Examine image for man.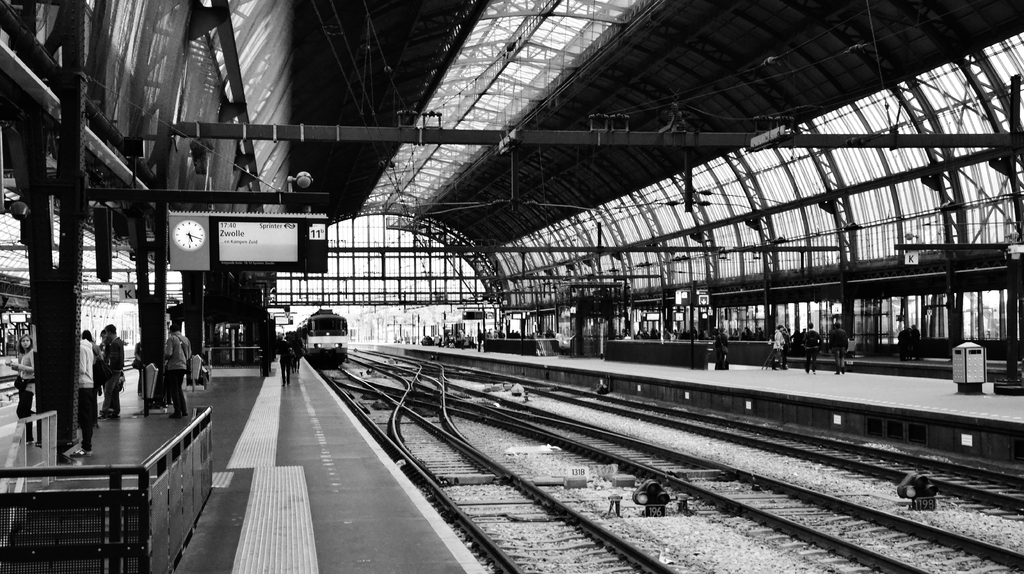
Examination result: [left=912, top=324, right=927, bottom=362].
